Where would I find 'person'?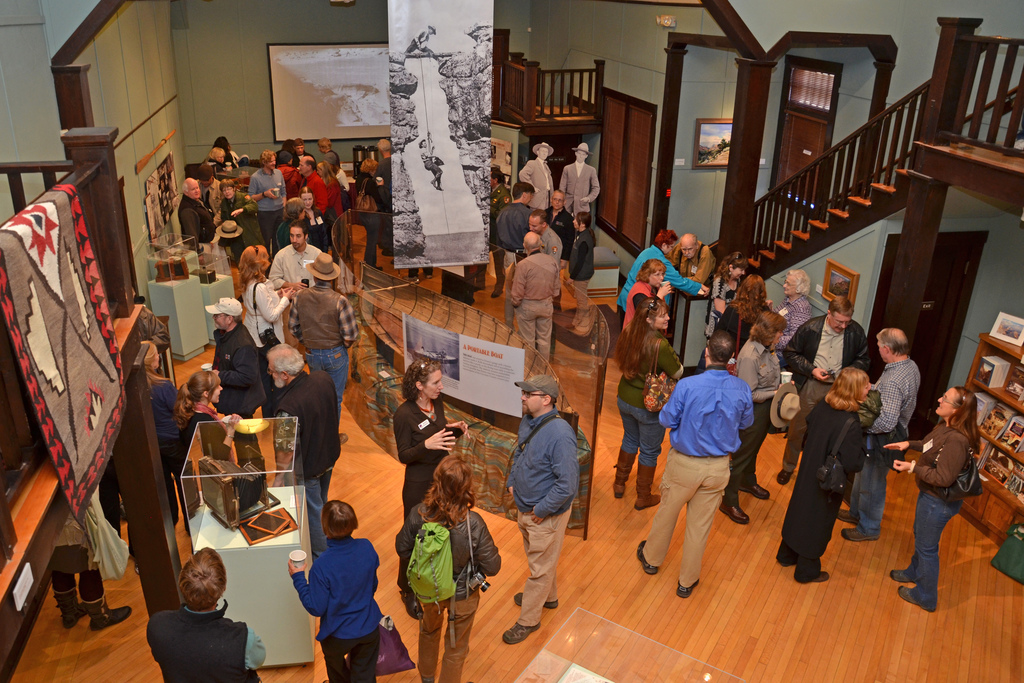
At <box>618,263,674,338</box>.
